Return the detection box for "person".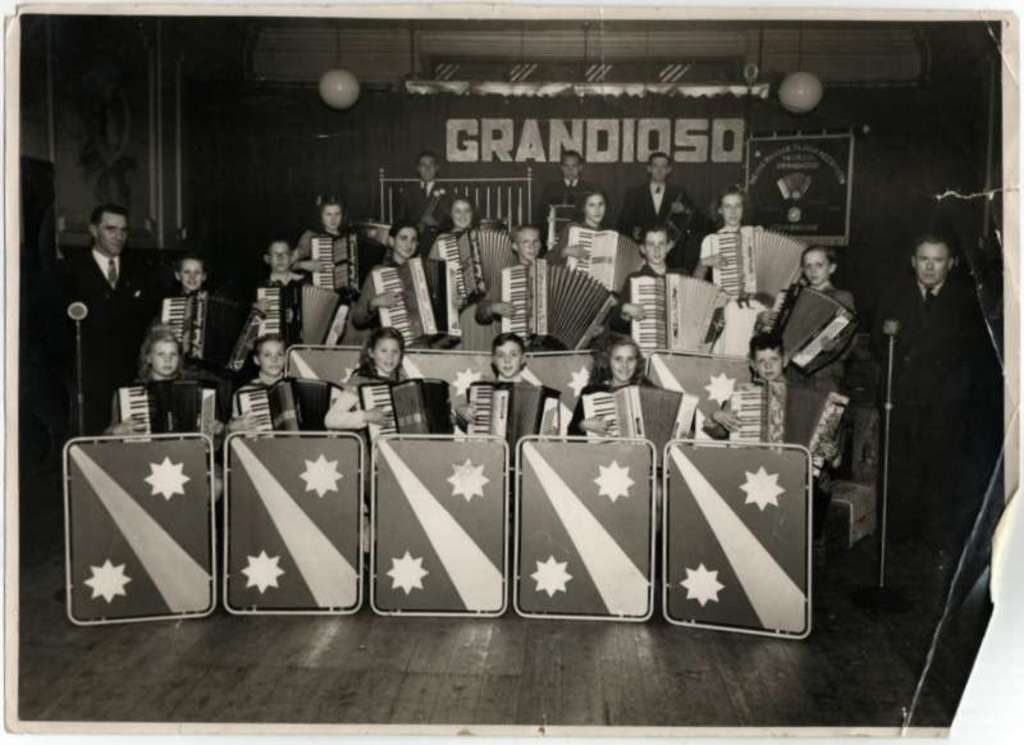
x1=603 y1=215 x2=691 y2=326.
